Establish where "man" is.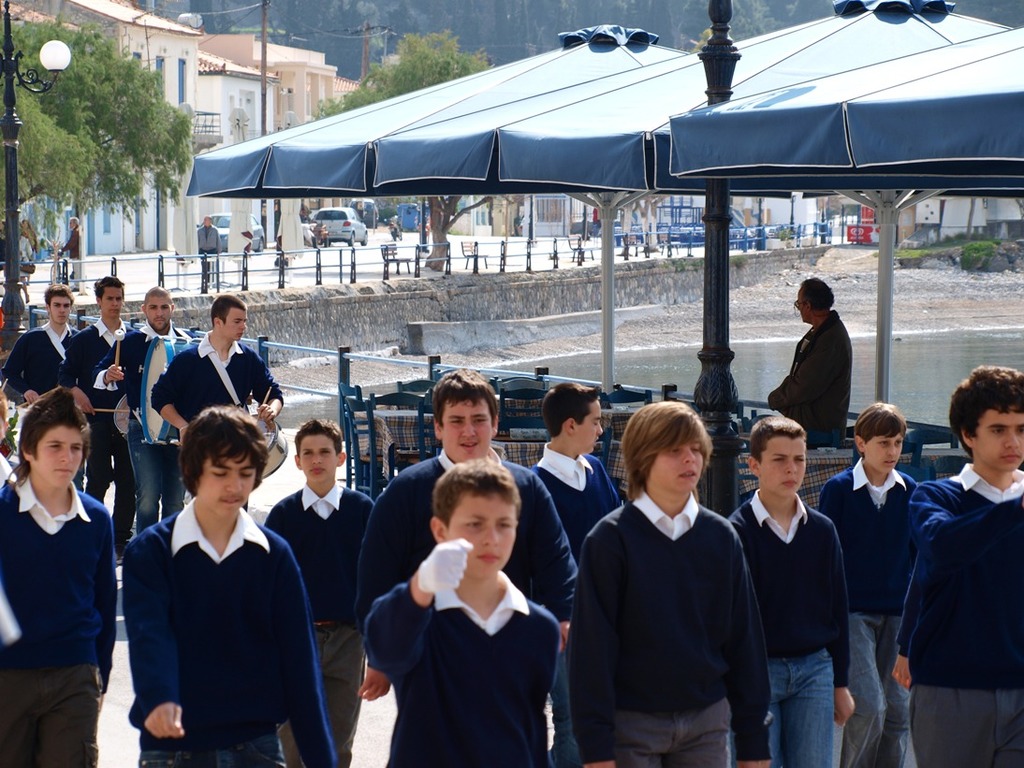
Established at left=738, top=413, right=874, bottom=754.
